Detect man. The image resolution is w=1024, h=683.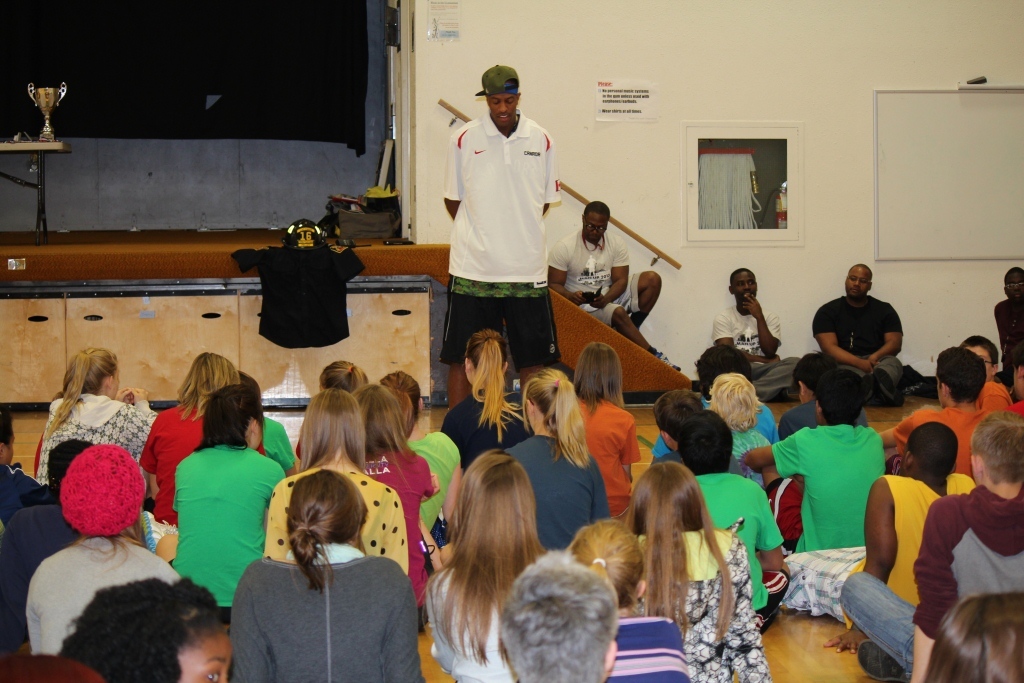
x1=744, y1=368, x2=892, y2=548.
